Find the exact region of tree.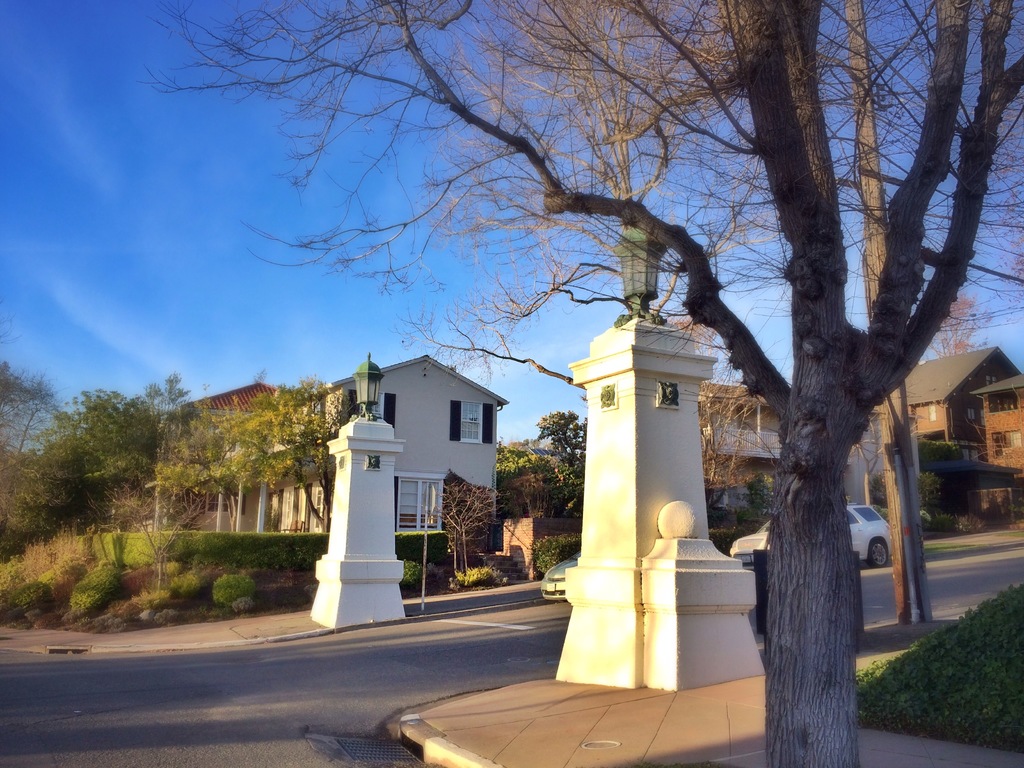
Exact region: l=540, t=404, r=588, b=511.
